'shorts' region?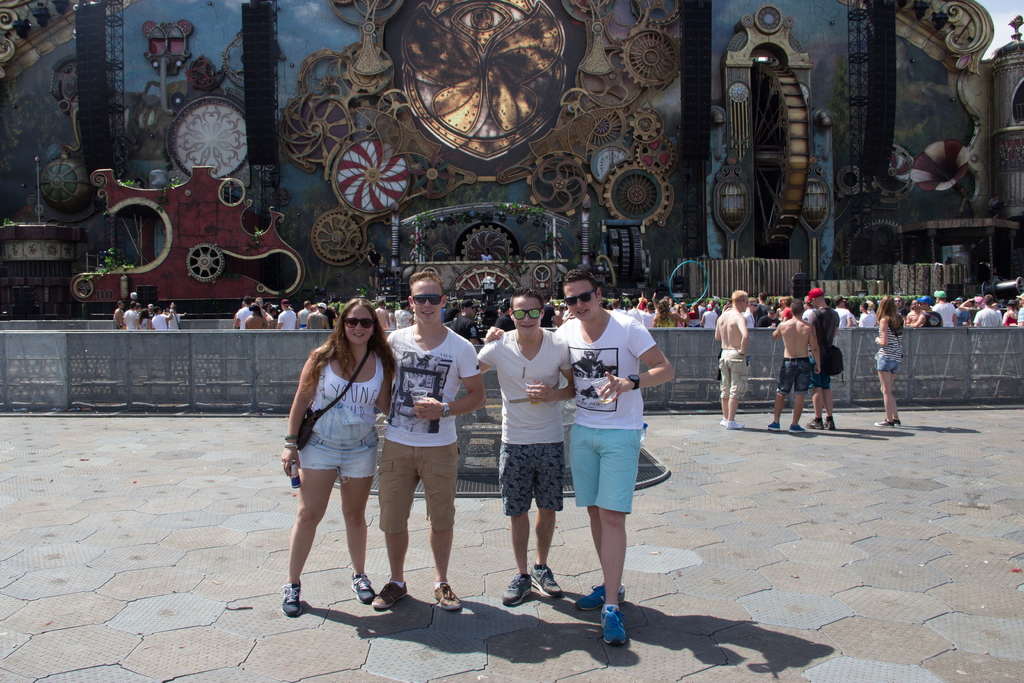
x1=719 y1=362 x2=748 y2=400
